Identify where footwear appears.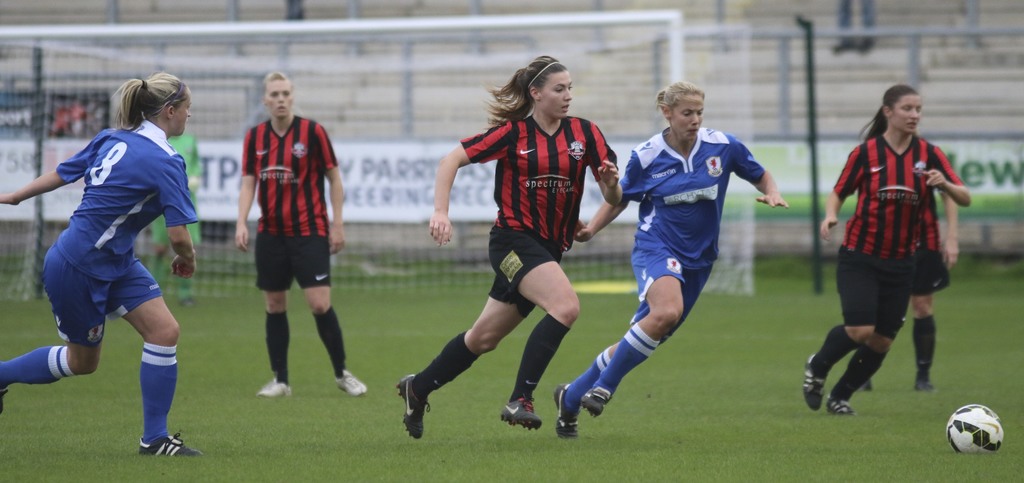
Appears at {"left": 332, "top": 370, "right": 369, "bottom": 398}.
